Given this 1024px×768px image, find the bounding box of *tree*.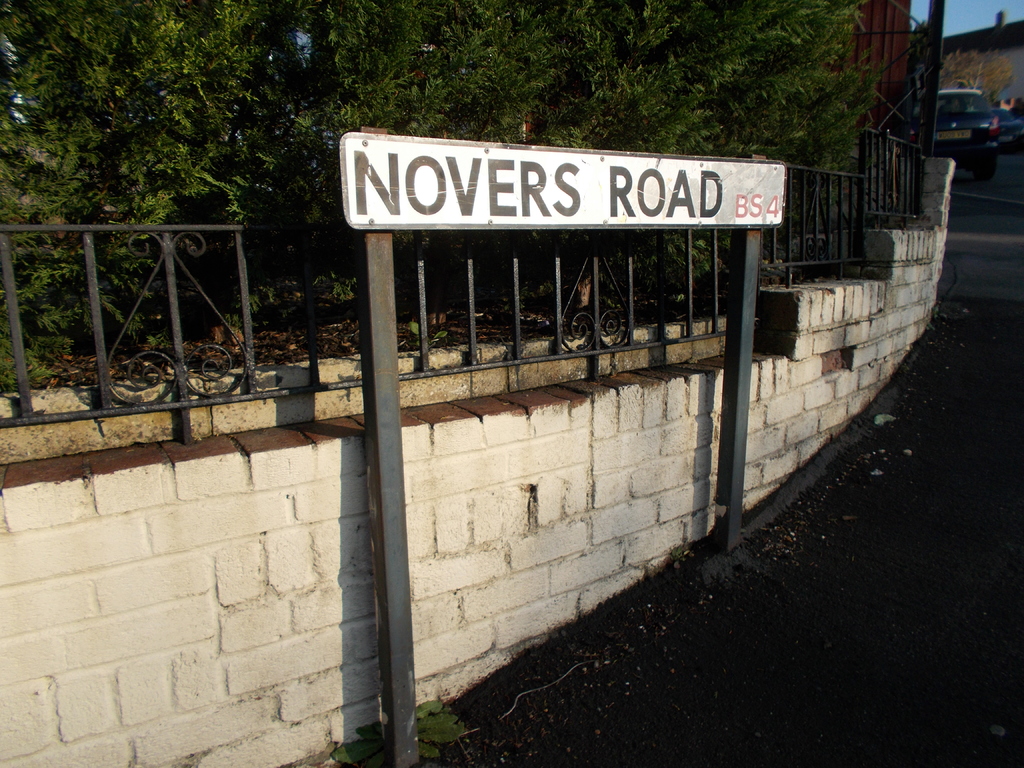
left=0, top=0, right=863, bottom=354.
